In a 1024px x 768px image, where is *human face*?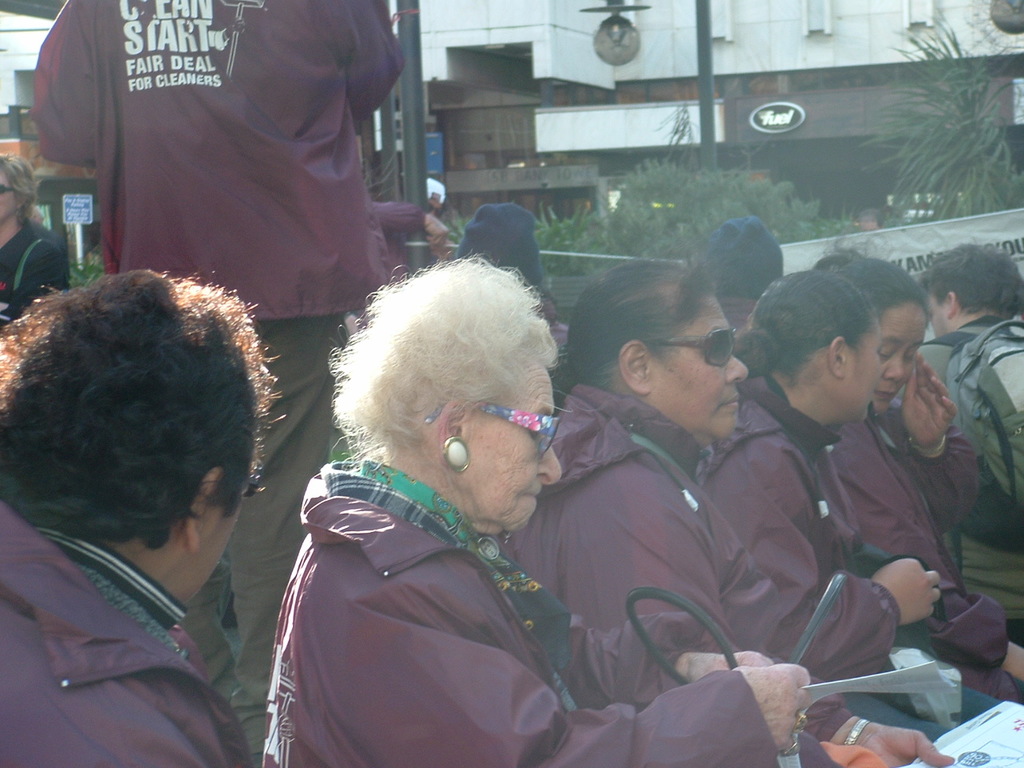
x1=931 y1=292 x2=943 y2=336.
